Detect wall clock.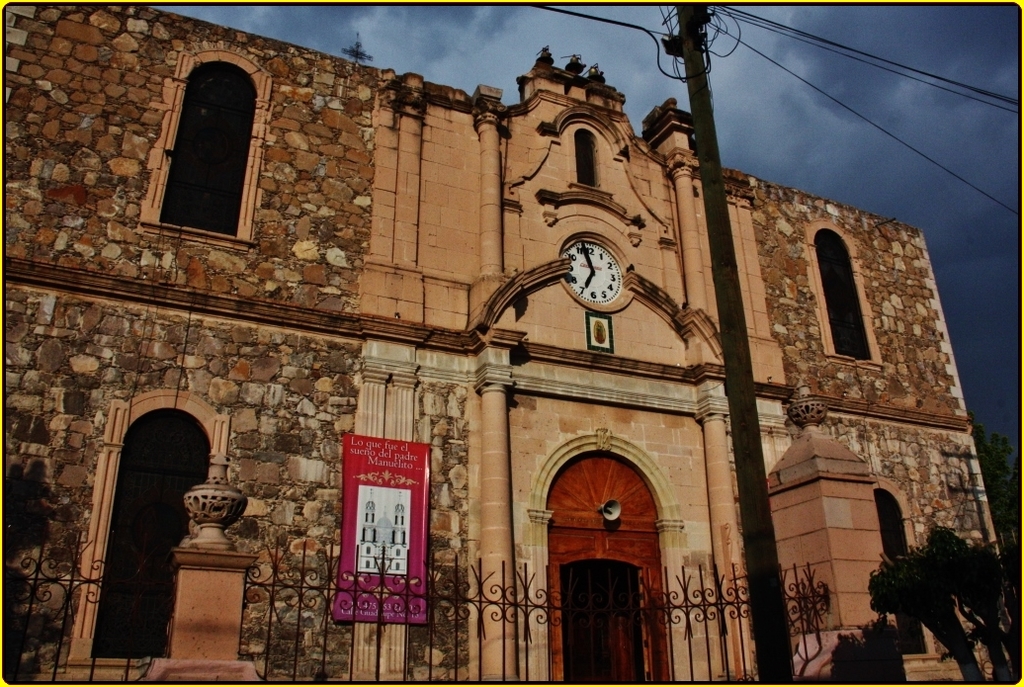
Detected at bbox(567, 230, 634, 318).
